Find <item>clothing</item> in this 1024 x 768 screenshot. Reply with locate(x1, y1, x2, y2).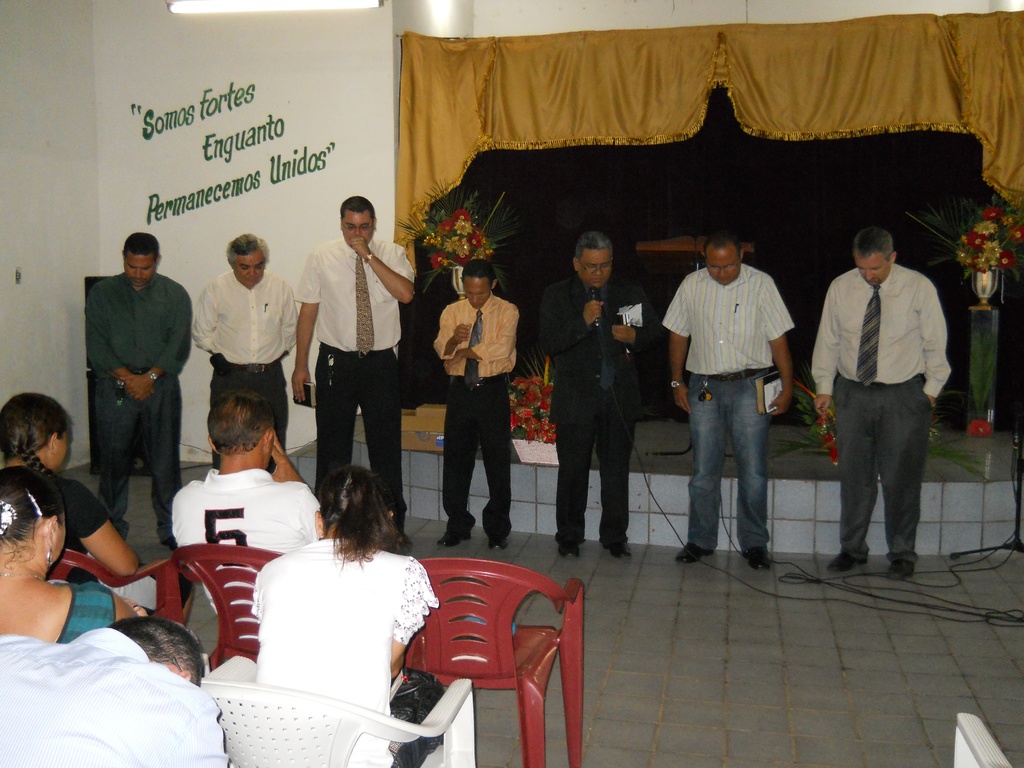
locate(54, 582, 117, 646).
